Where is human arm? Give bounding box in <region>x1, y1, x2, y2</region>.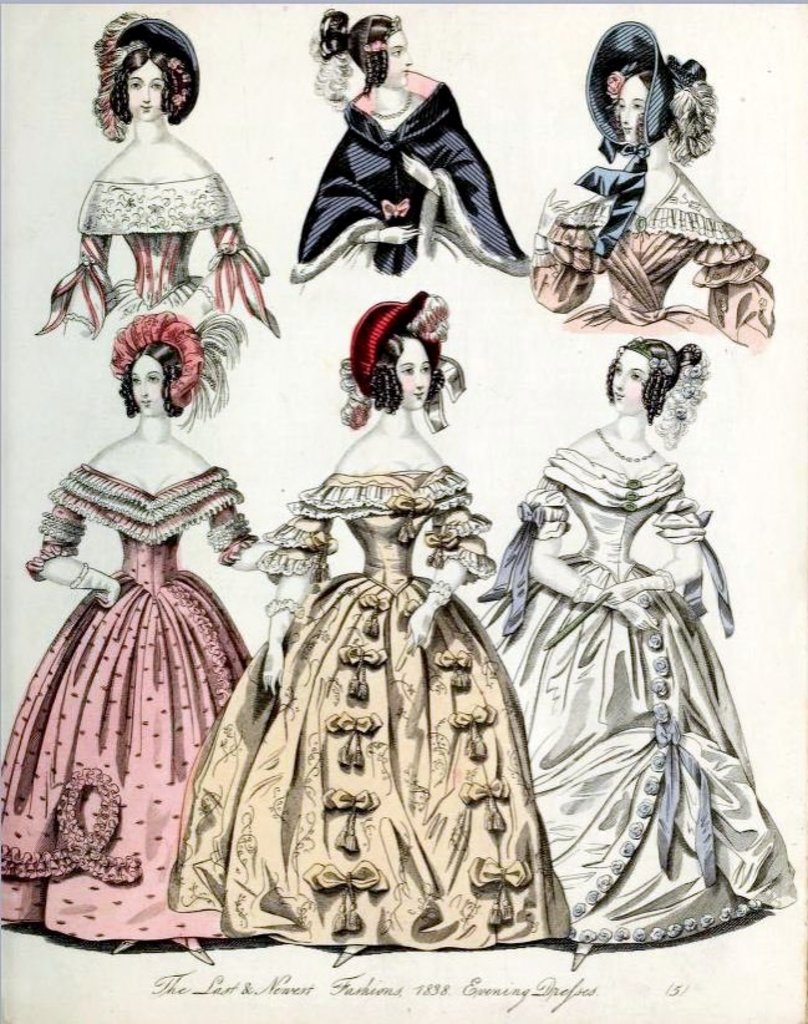
<region>259, 480, 331, 700</region>.
